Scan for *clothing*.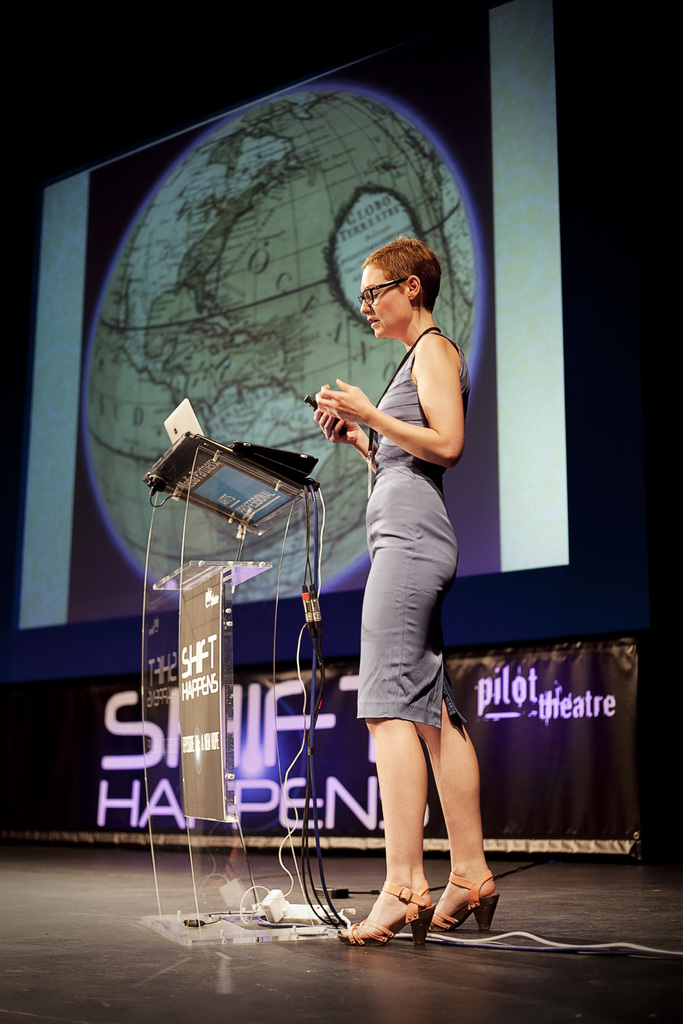
Scan result: 322:289:465:636.
